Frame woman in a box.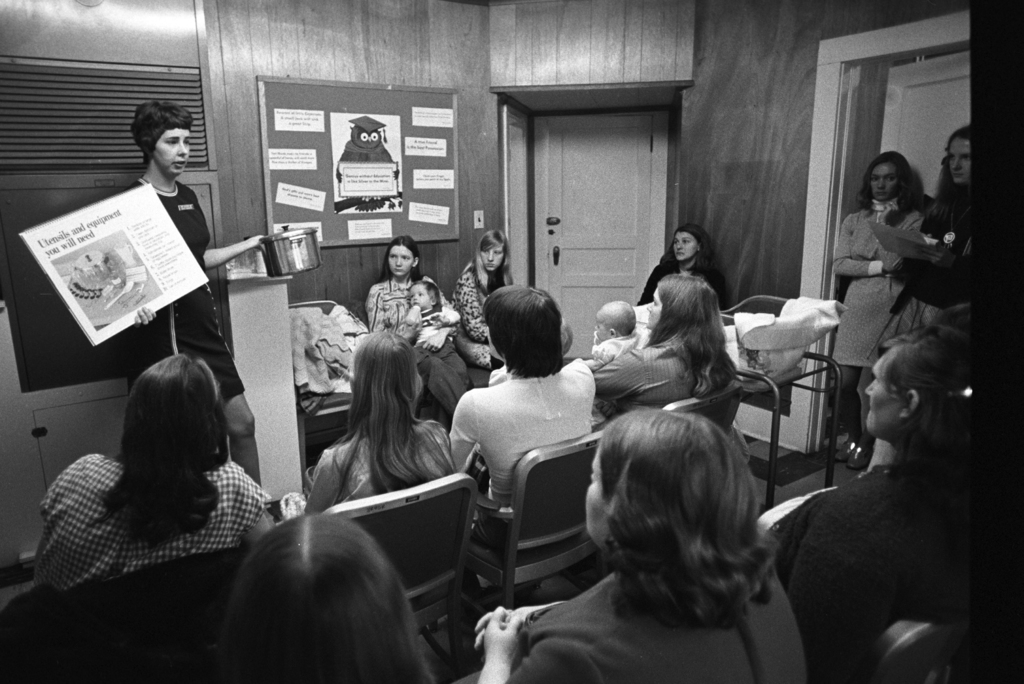
select_region(746, 319, 1021, 683).
